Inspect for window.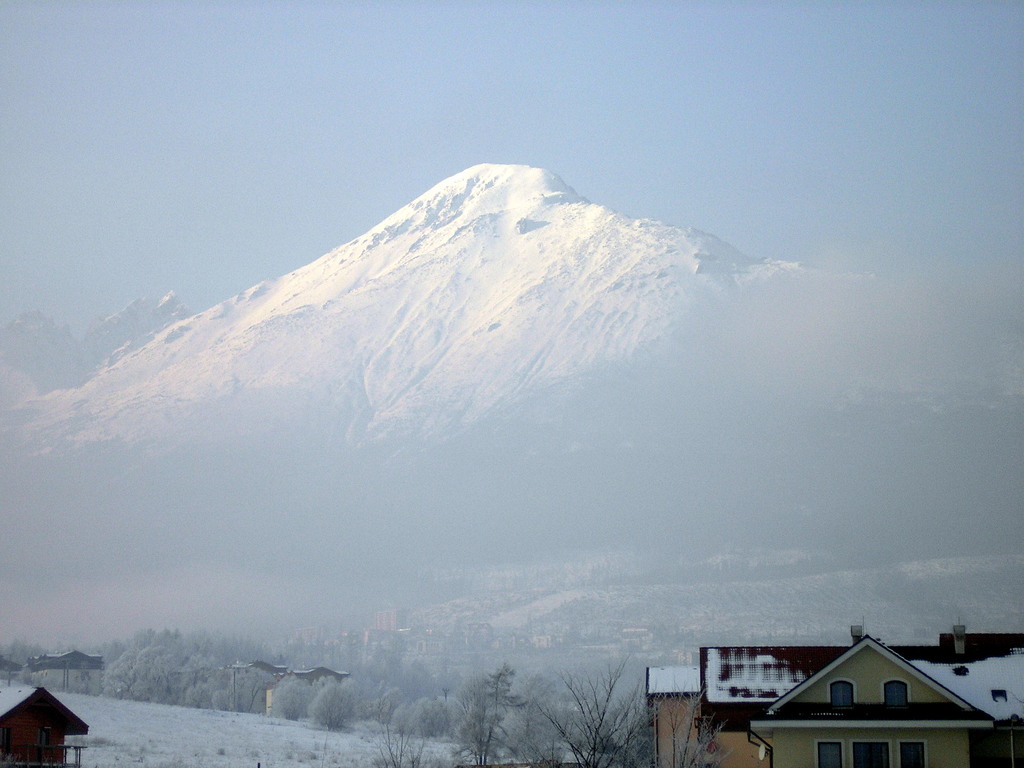
Inspection: bbox(821, 742, 844, 767).
